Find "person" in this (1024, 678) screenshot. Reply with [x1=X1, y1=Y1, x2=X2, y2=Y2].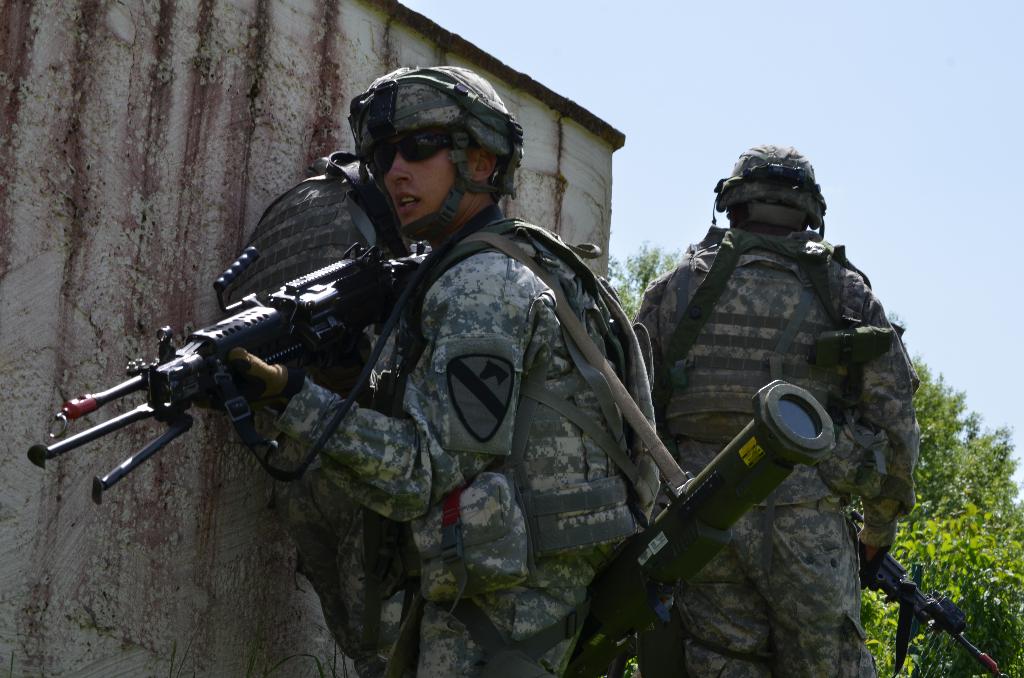
[x1=646, y1=140, x2=908, y2=591].
